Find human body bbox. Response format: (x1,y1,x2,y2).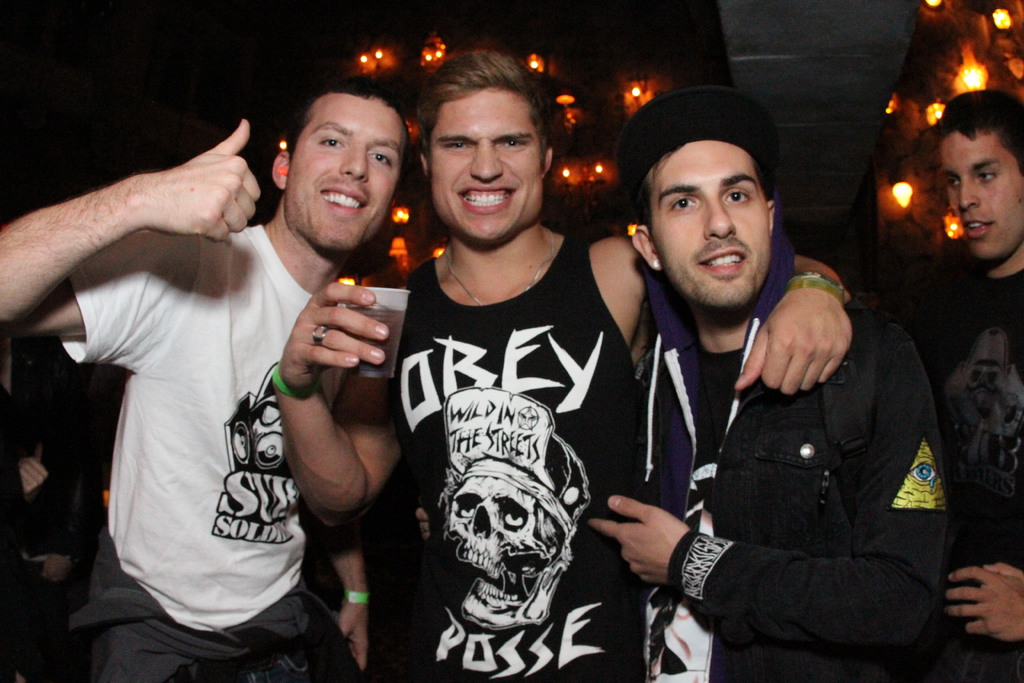
(416,311,946,682).
